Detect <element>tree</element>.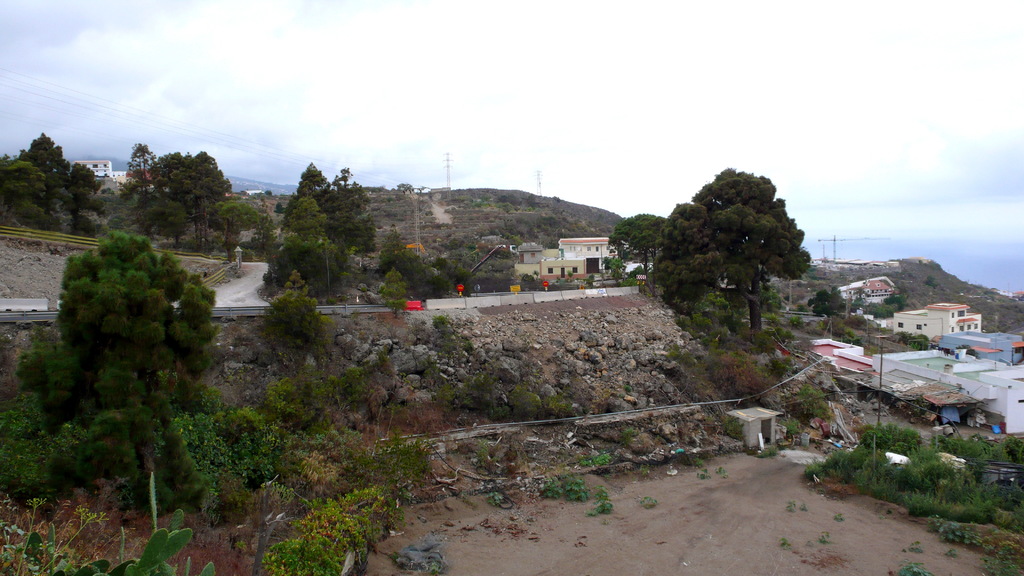
Detected at locate(268, 194, 350, 294).
